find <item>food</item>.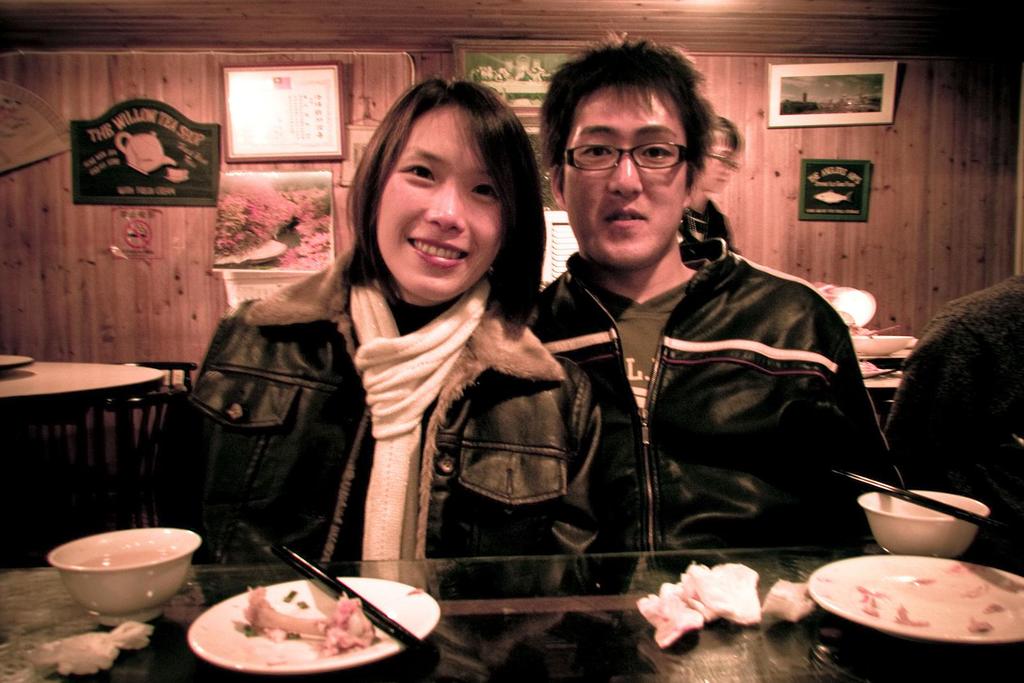
x1=196, y1=575, x2=406, y2=670.
